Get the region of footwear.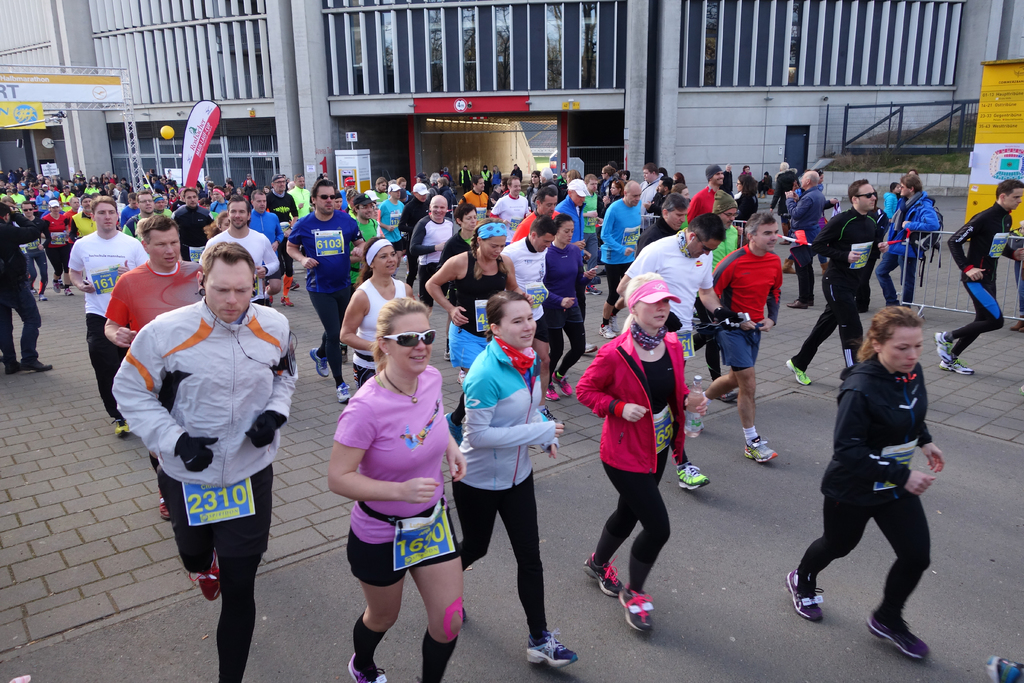
bbox(602, 571, 672, 642).
